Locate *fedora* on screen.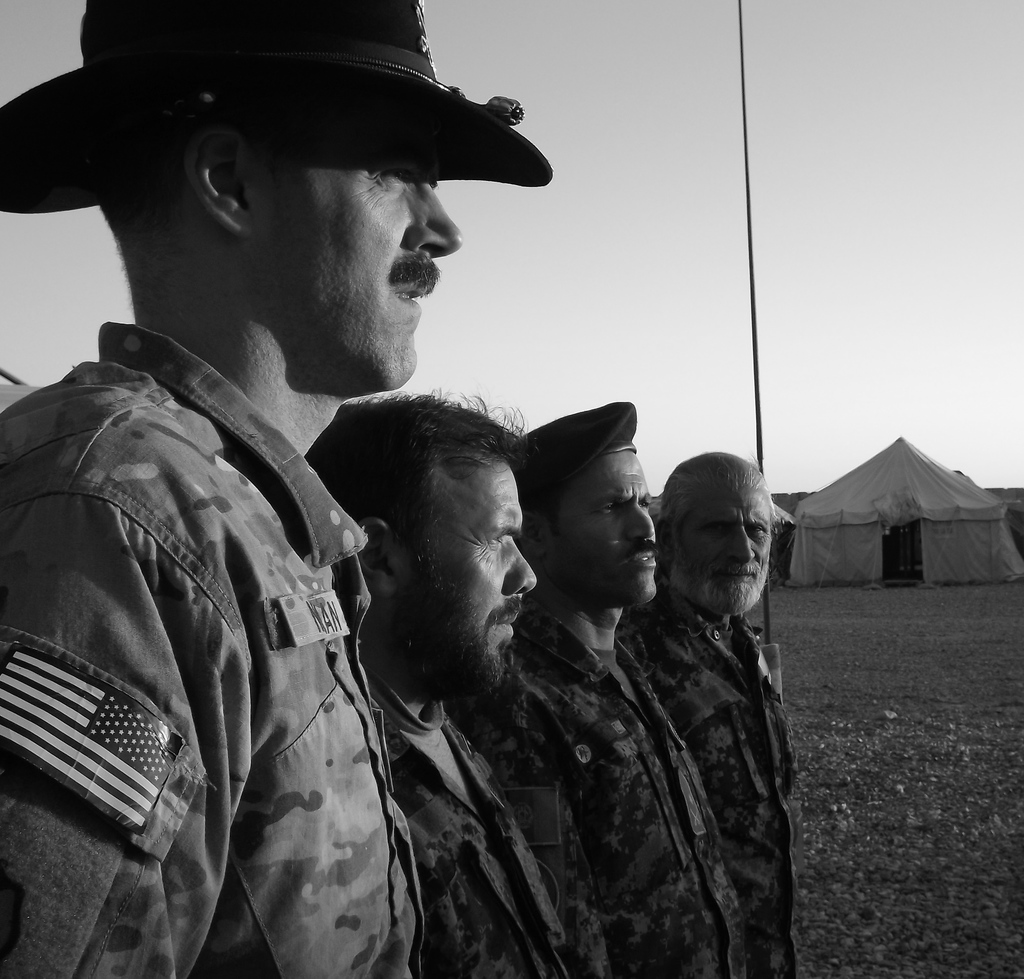
On screen at locate(0, 0, 554, 214).
